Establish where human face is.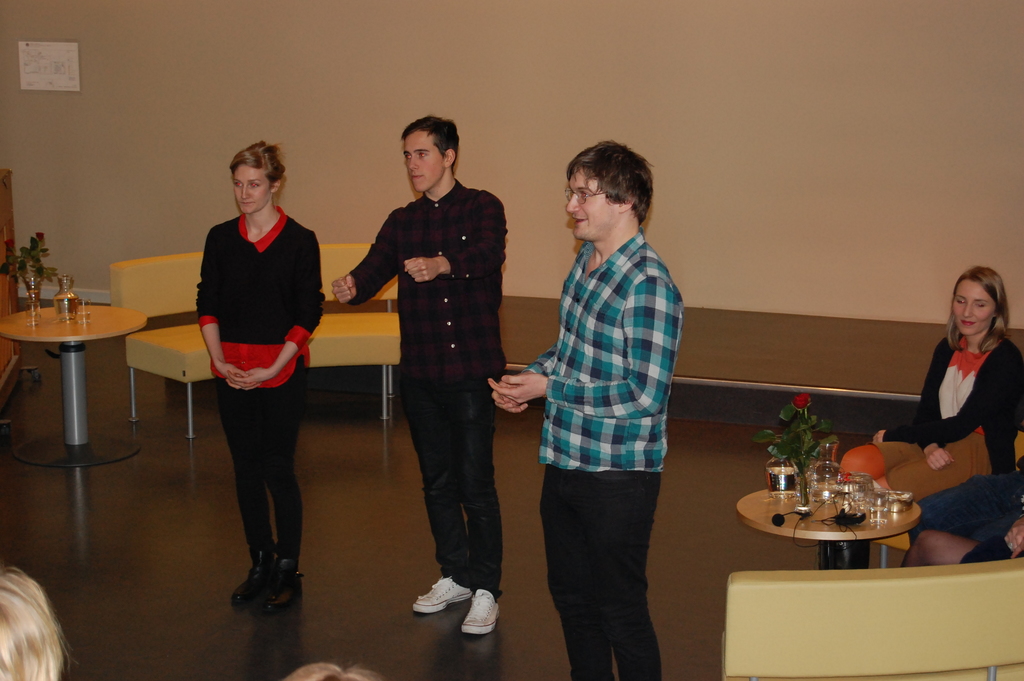
Established at box=[230, 158, 268, 211].
